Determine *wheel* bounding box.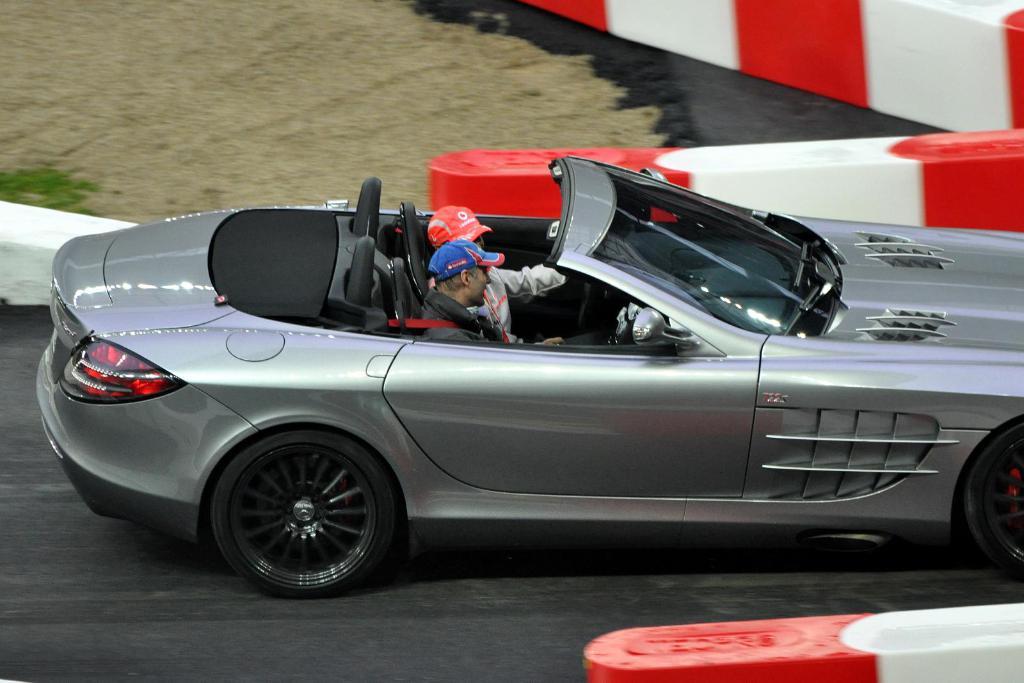
Determined: l=208, t=433, r=393, b=601.
